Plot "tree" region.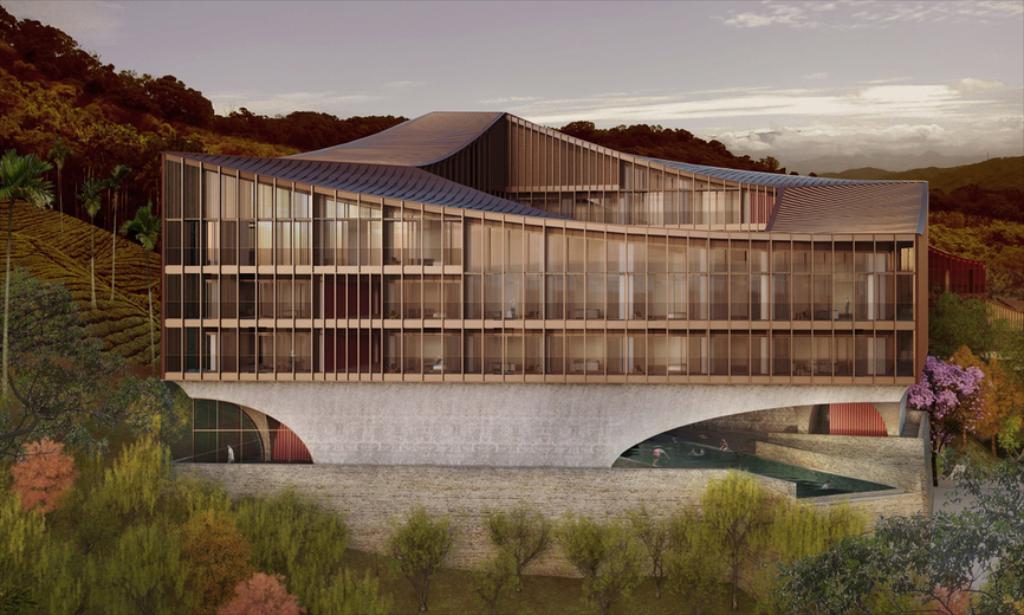
Plotted at rect(333, 102, 397, 147).
